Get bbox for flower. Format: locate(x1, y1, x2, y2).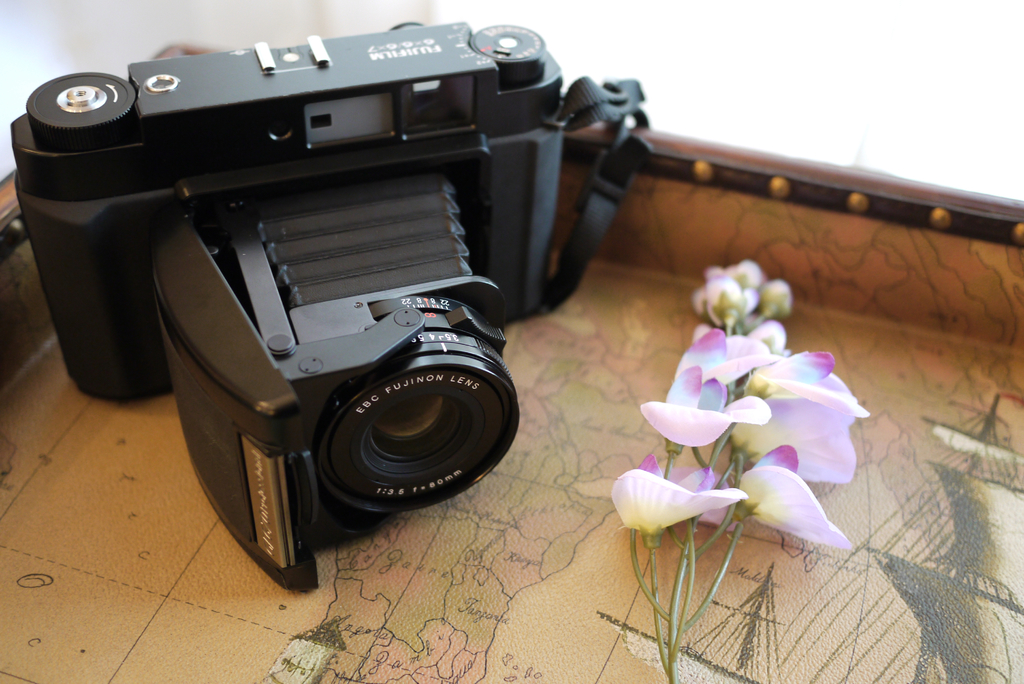
locate(618, 247, 879, 552).
